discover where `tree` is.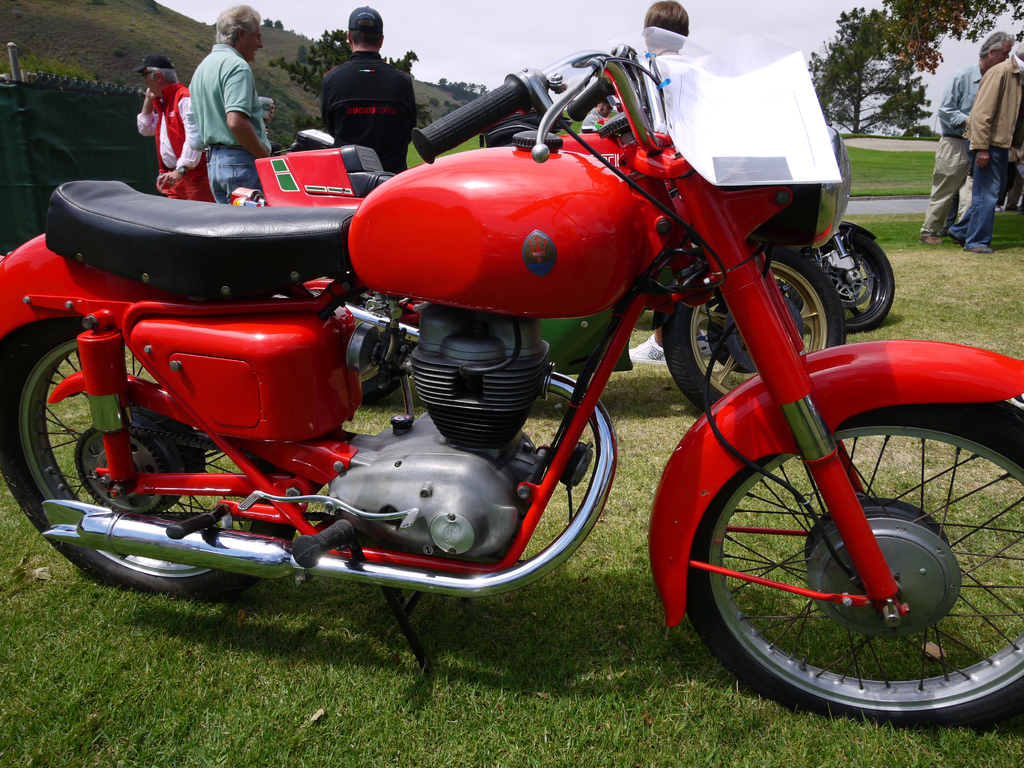
Discovered at region(807, 3, 933, 144).
